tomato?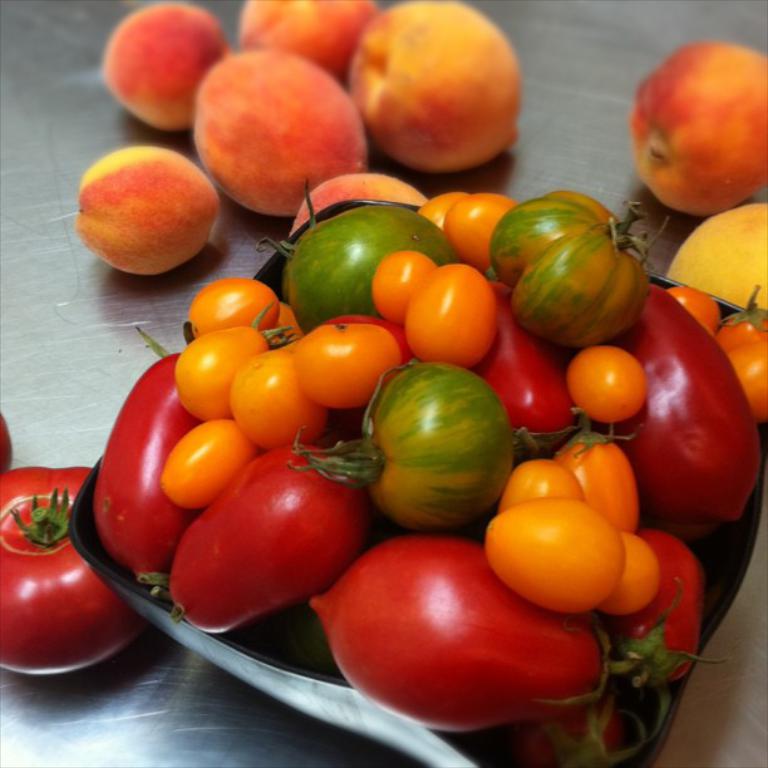
[x1=284, y1=370, x2=533, y2=530]
